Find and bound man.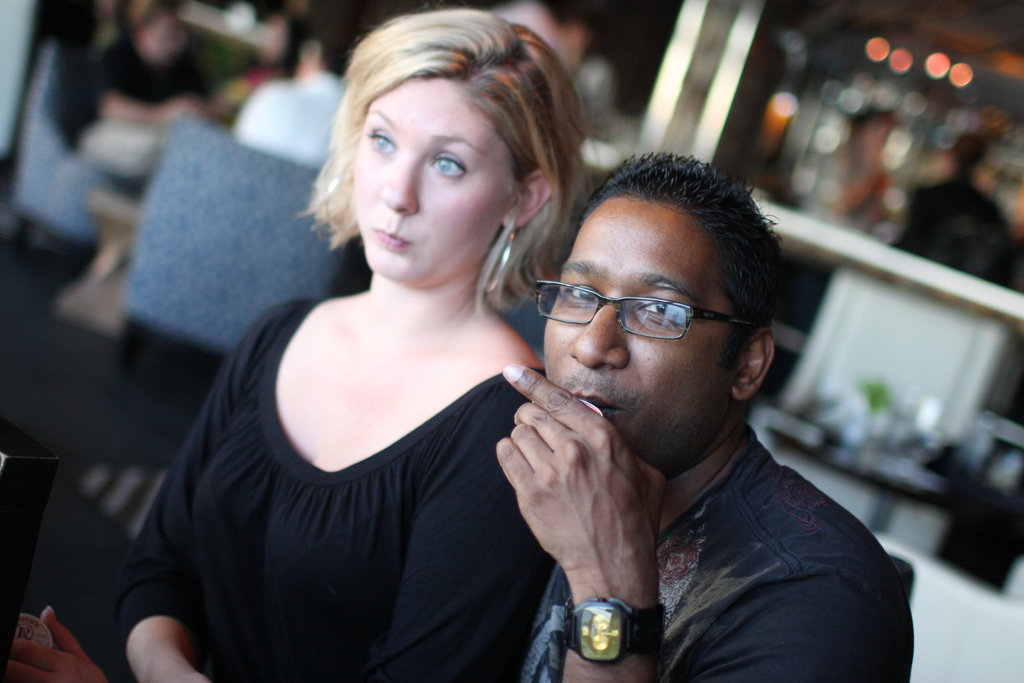
Bound: [486,141,923,682].
